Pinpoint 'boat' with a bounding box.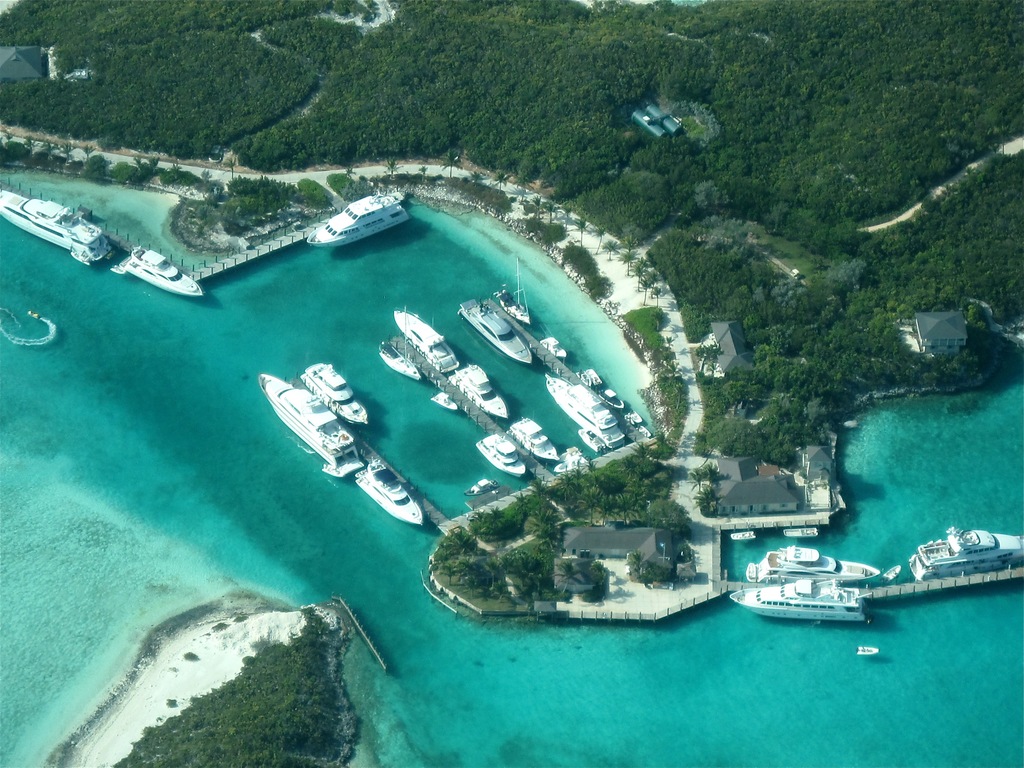
x1=540, y1=335, x2=567, y2=360.
